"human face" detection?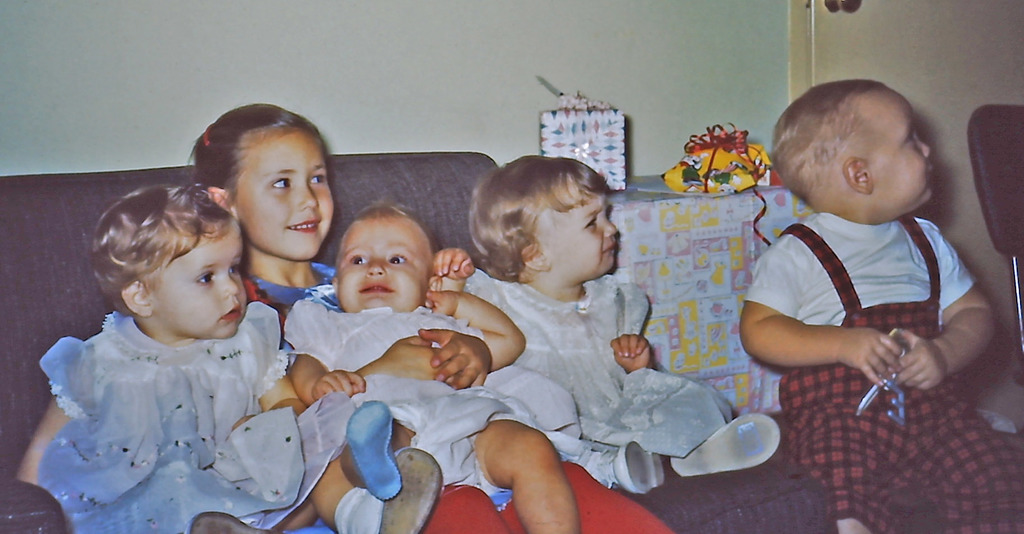
[862, 88, 936, 215]
